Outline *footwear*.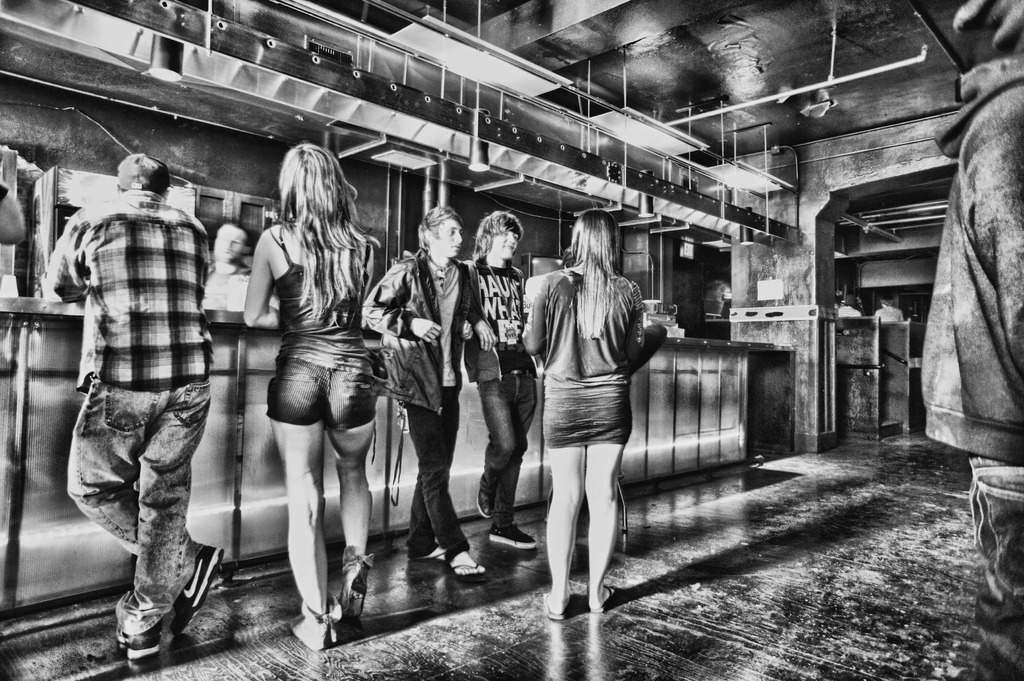
Outline: <bbox>99, 589, 172, 662</bbox>.
